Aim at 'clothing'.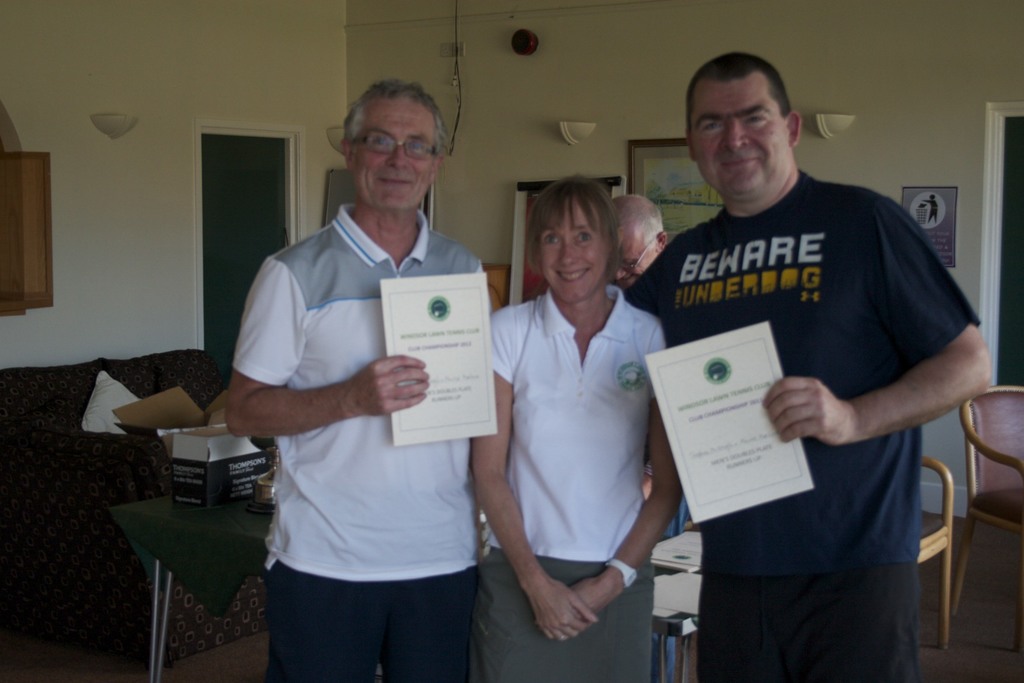
Aimed at (626, 163, 979, 682).
